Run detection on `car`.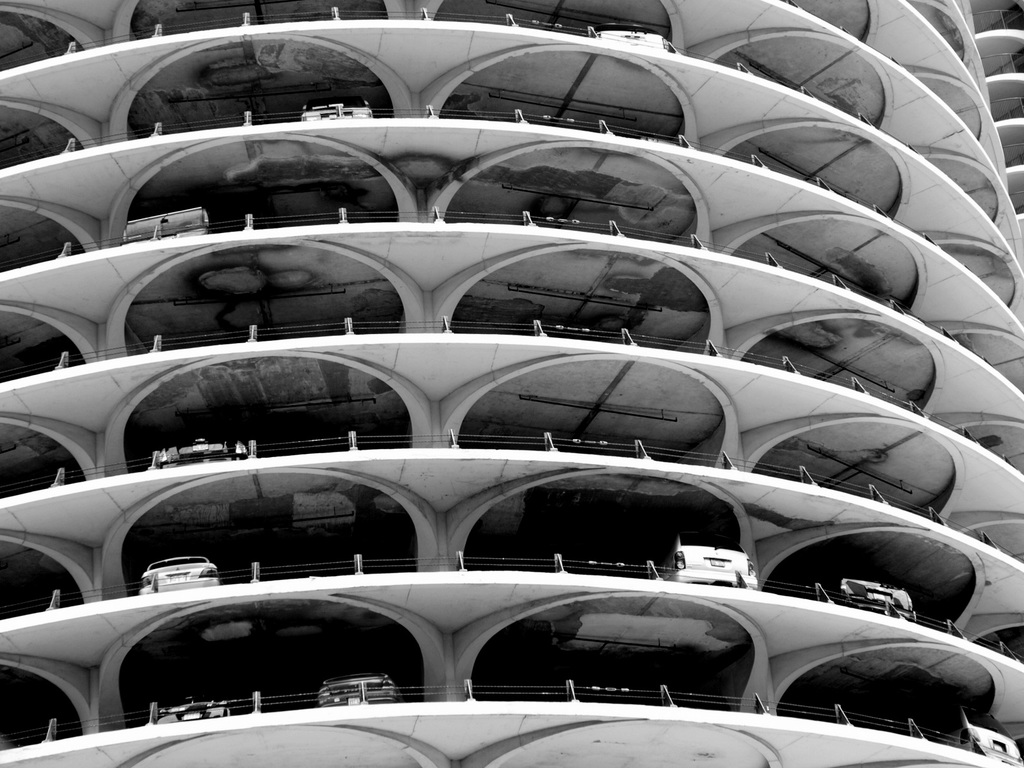
Result: (x1=323, y1=675, x2=397, y2=704).
